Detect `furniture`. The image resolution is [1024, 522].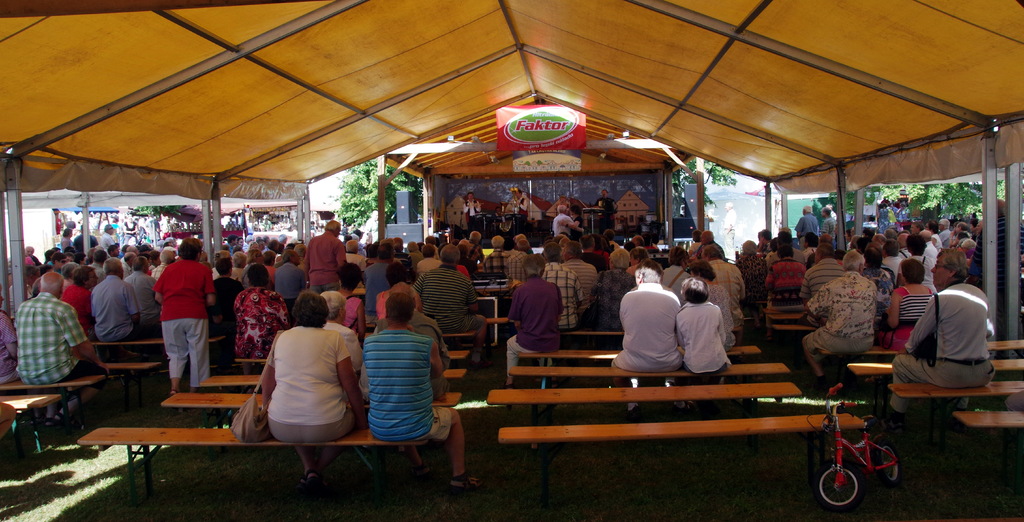
847:358:1023:374.
